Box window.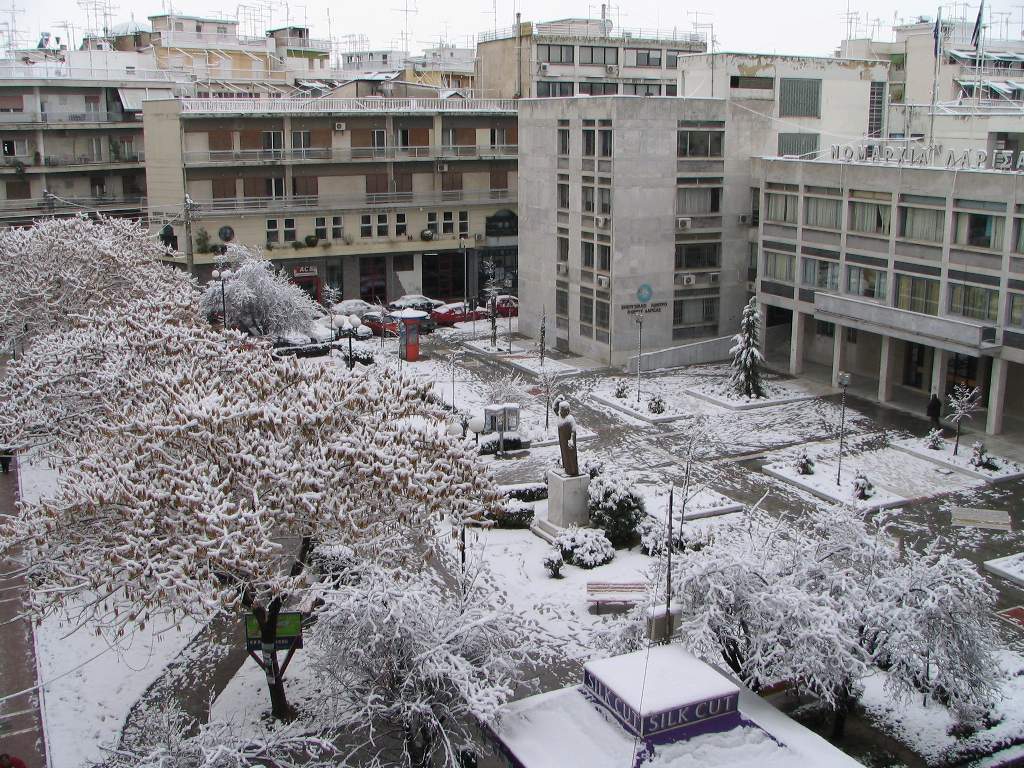
265, 130, 283, 158.
